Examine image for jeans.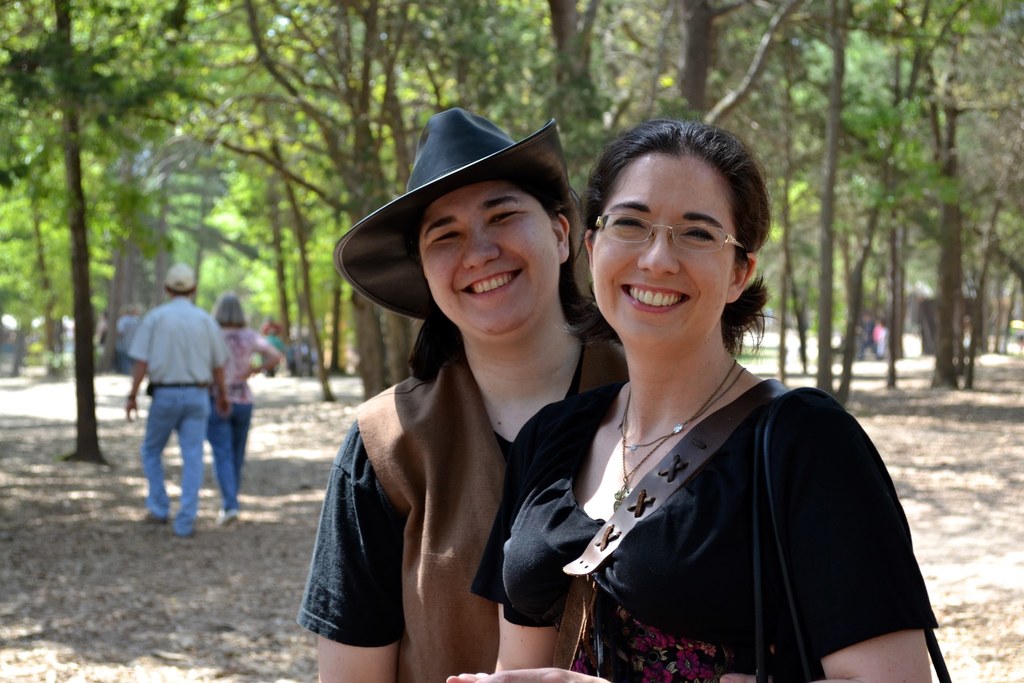
Examination result: locate(128, 377, 232, 541).
